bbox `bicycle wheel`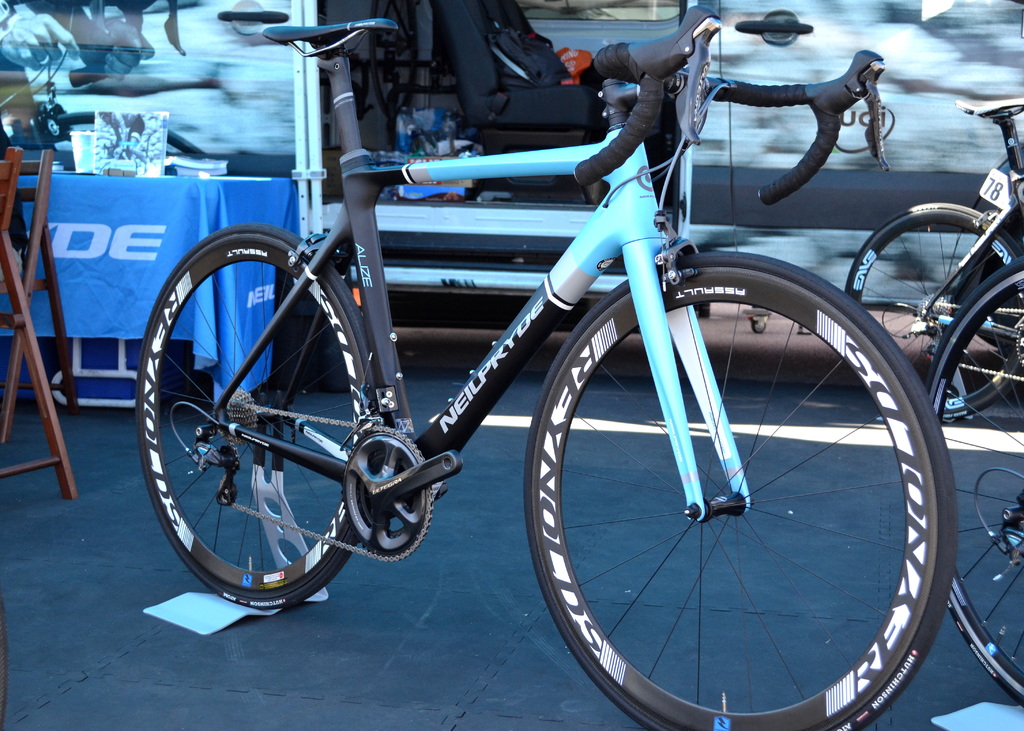
bbox=[524, 245, 966, 730]
